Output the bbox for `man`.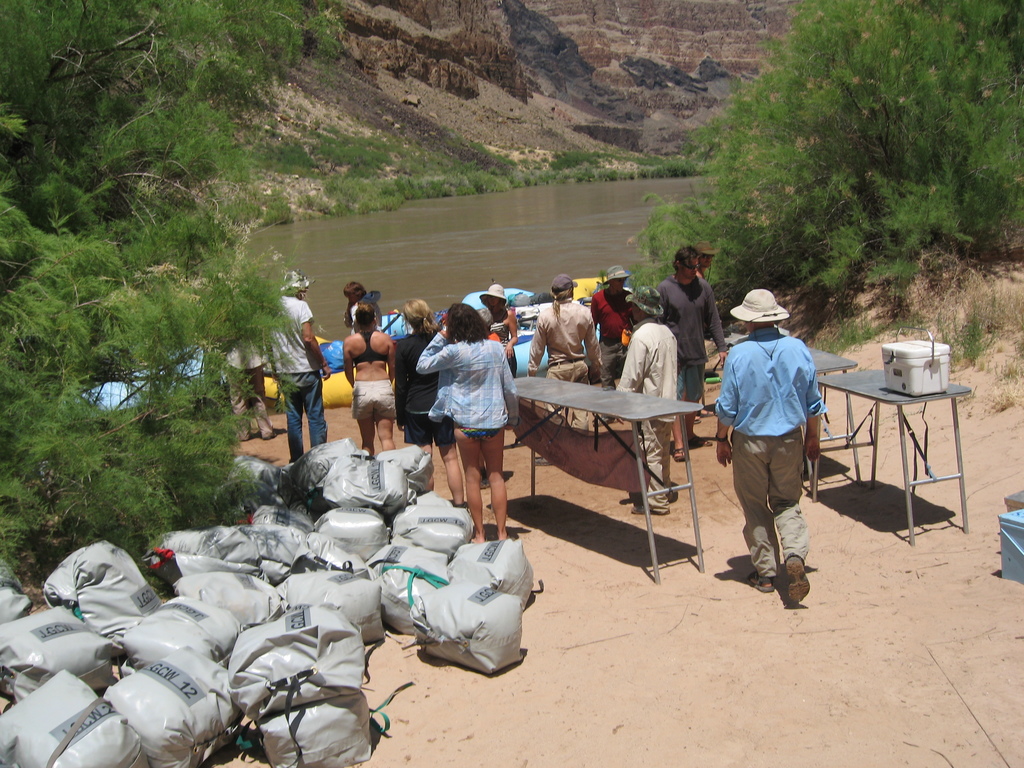
{"x1": 661, "y1": 242, "x2": 731, "y2": 467}.
